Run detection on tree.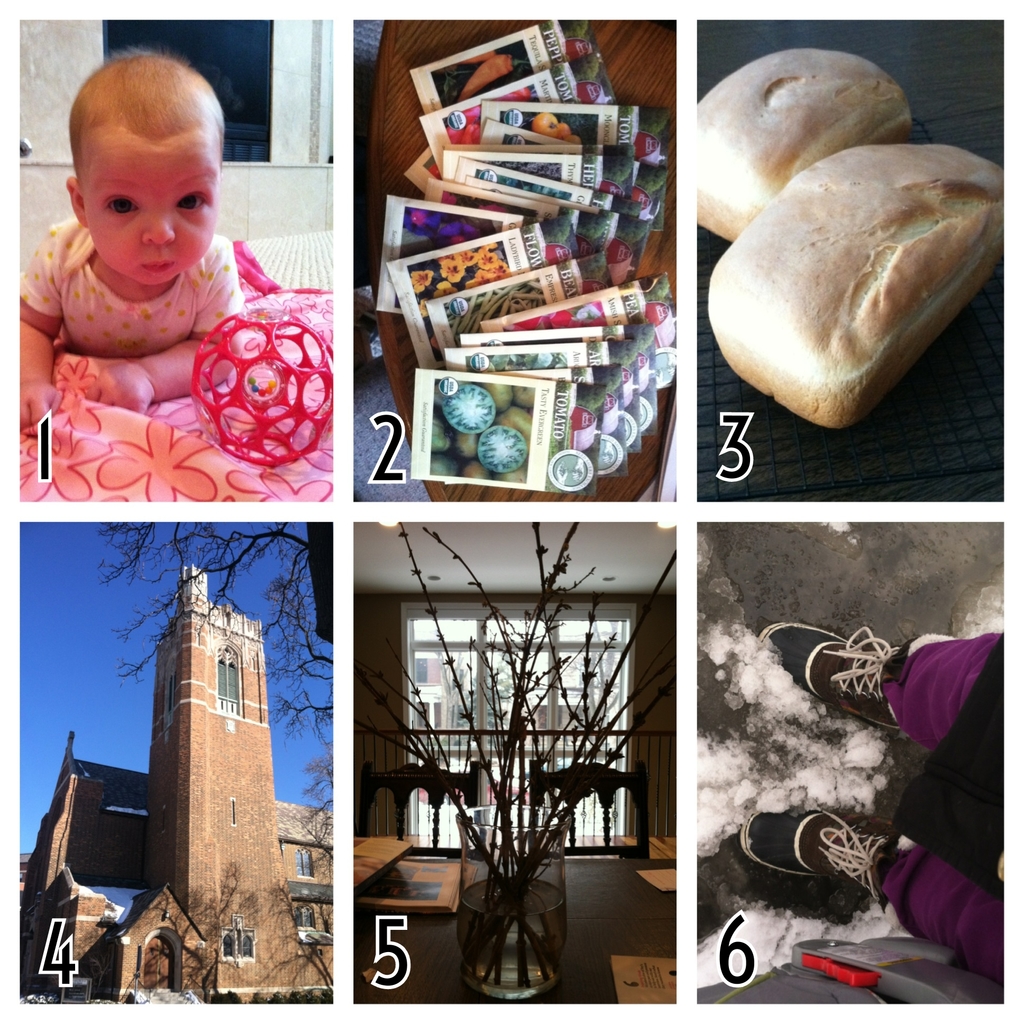
Result: Rect(88, 519, 333, 869).
